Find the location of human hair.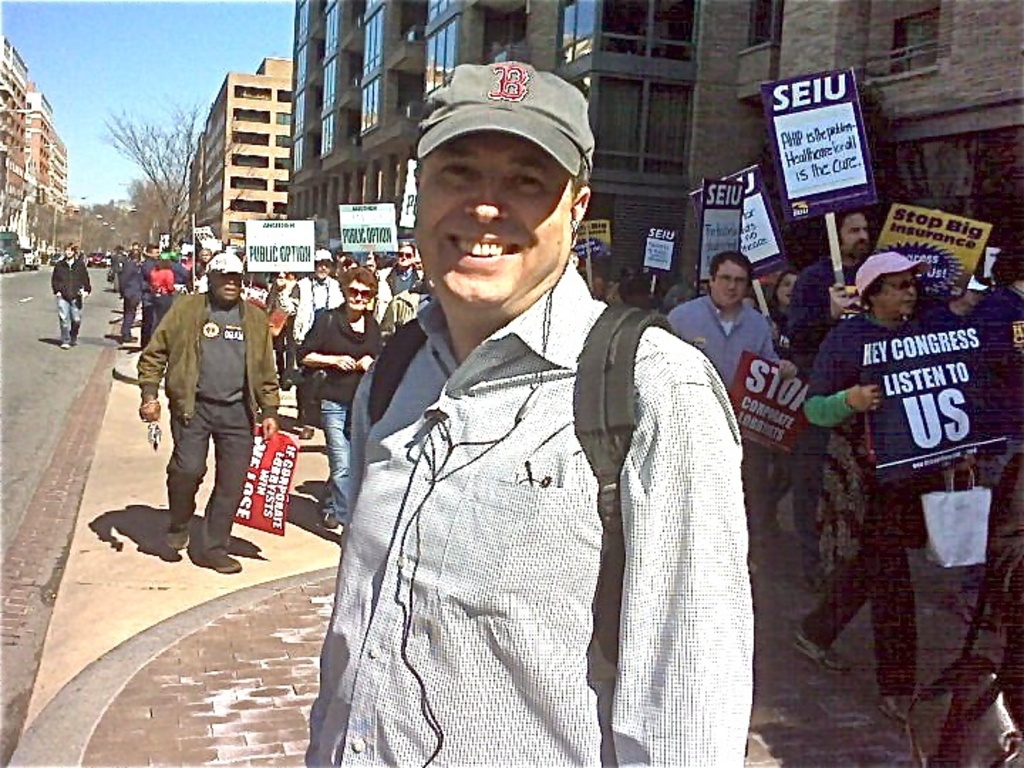
Location: 708, 250, 754, 294.
